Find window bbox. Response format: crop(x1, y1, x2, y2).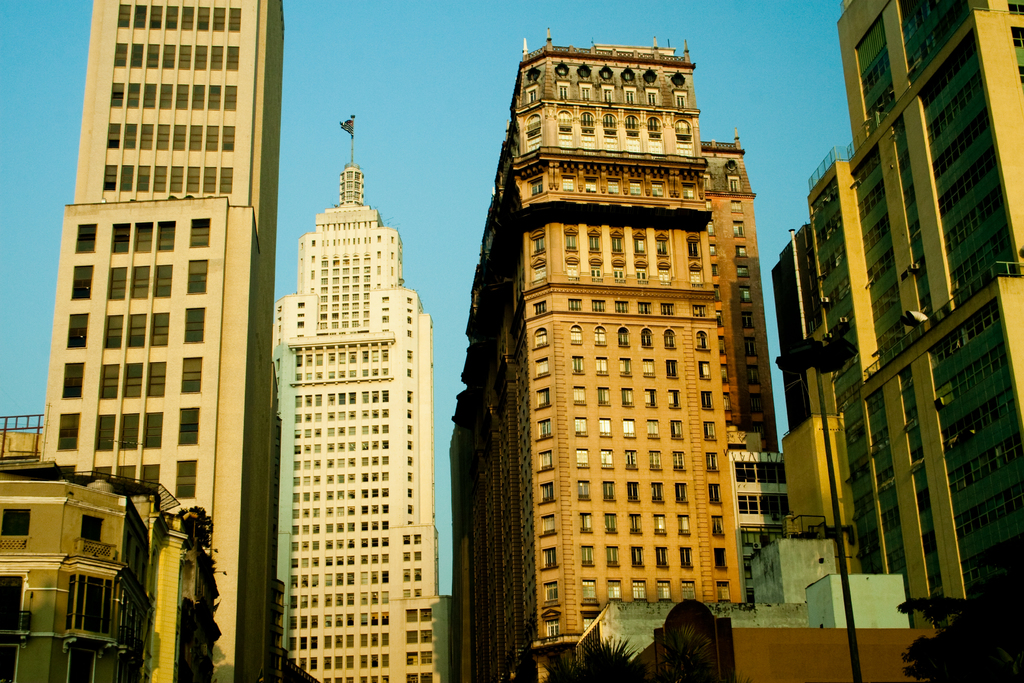
crop(609, 181, 620, 193).
